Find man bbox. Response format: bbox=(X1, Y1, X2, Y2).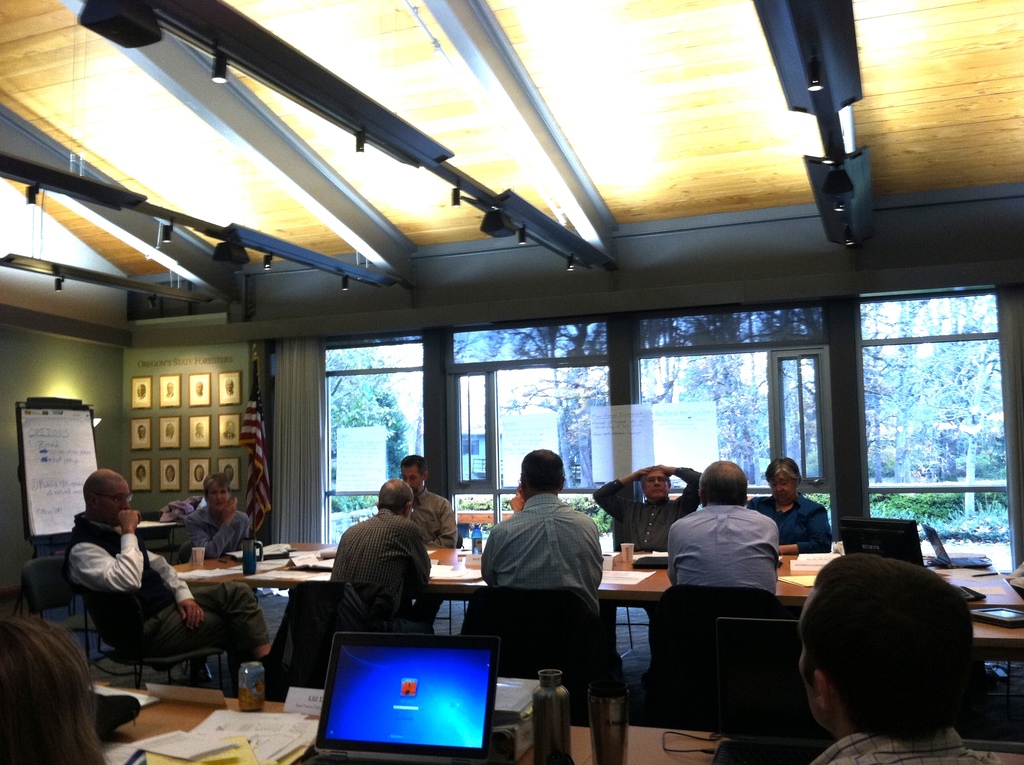
bbox=(479, 445, 600, 631).
